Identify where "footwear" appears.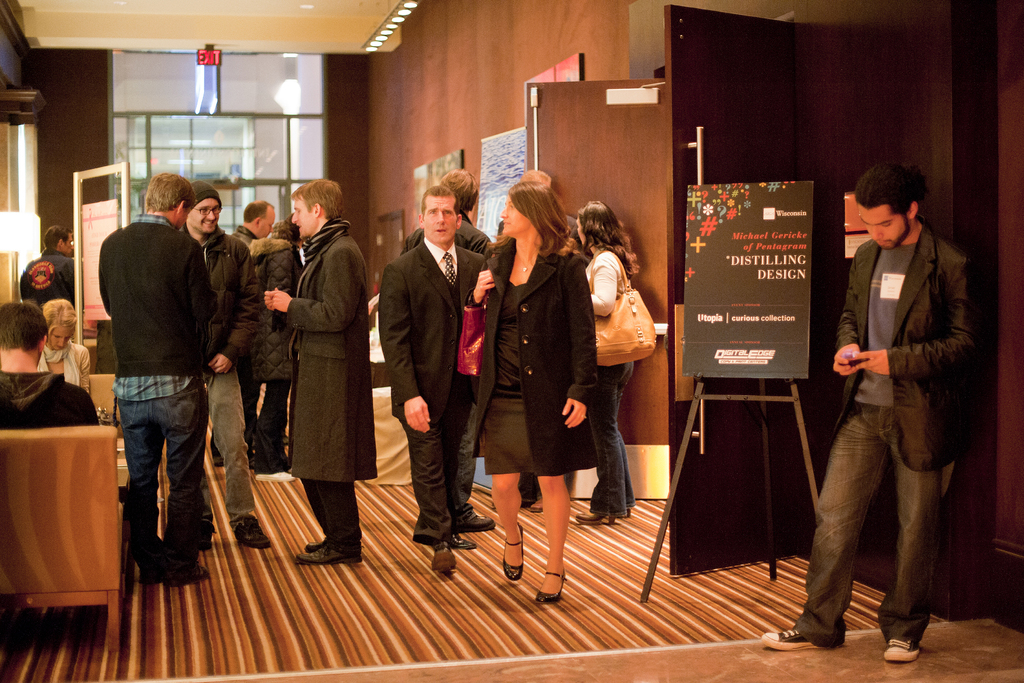
Appears at detection(534, 570, 568, 605).
